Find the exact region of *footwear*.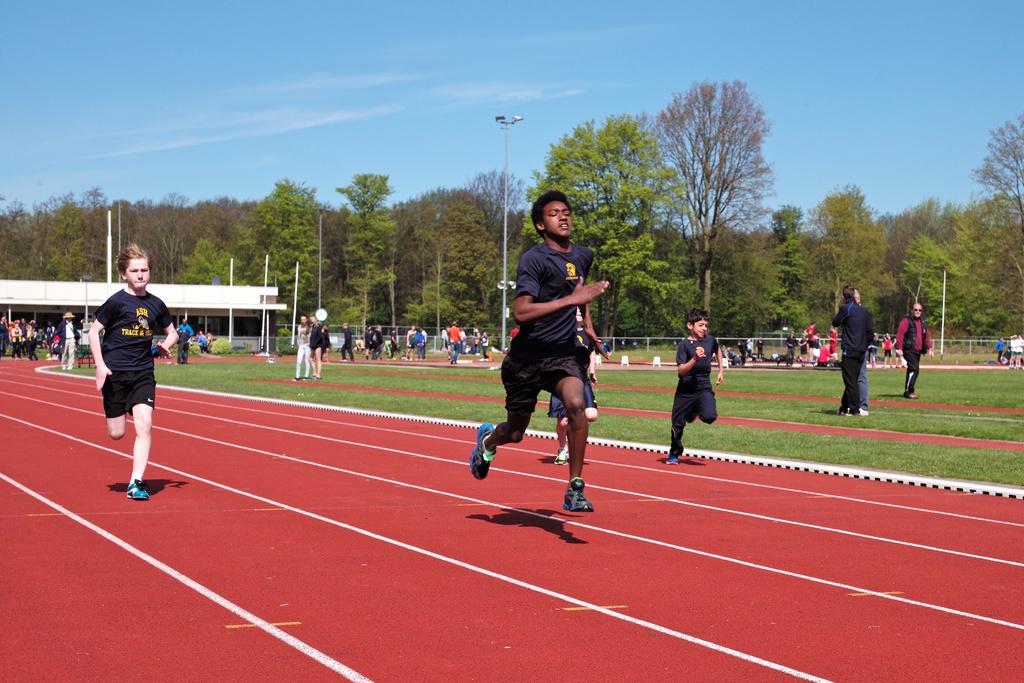
Exact region: 861, 408, 870, 417.
